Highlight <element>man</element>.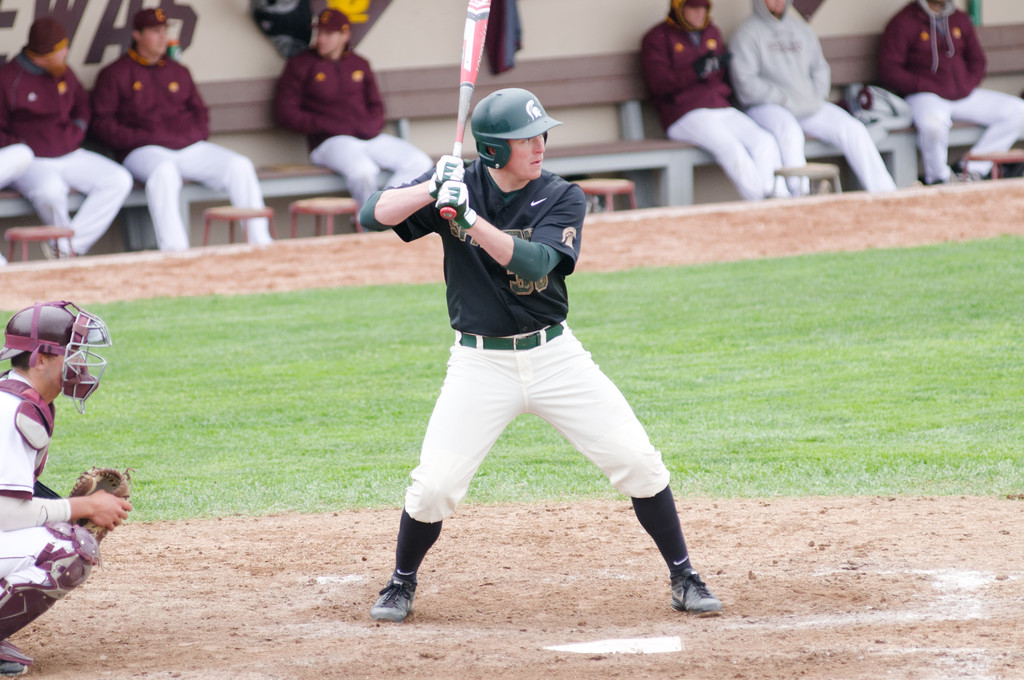
Highlighted region: [0, 298, 131, 676].
